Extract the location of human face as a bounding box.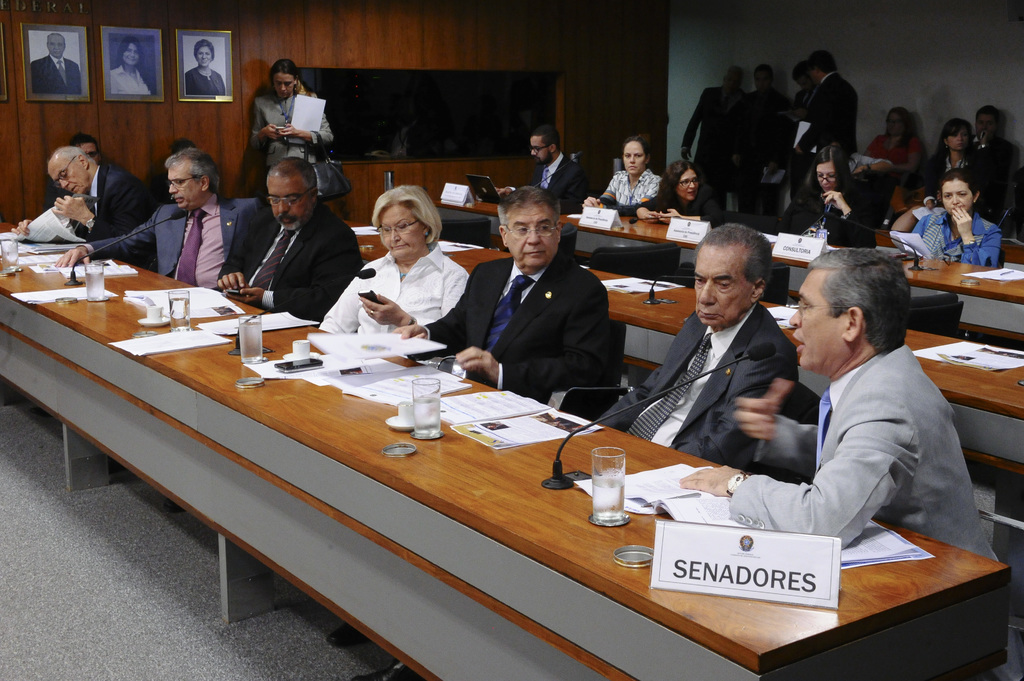
region(271, 72, 293, 100).
